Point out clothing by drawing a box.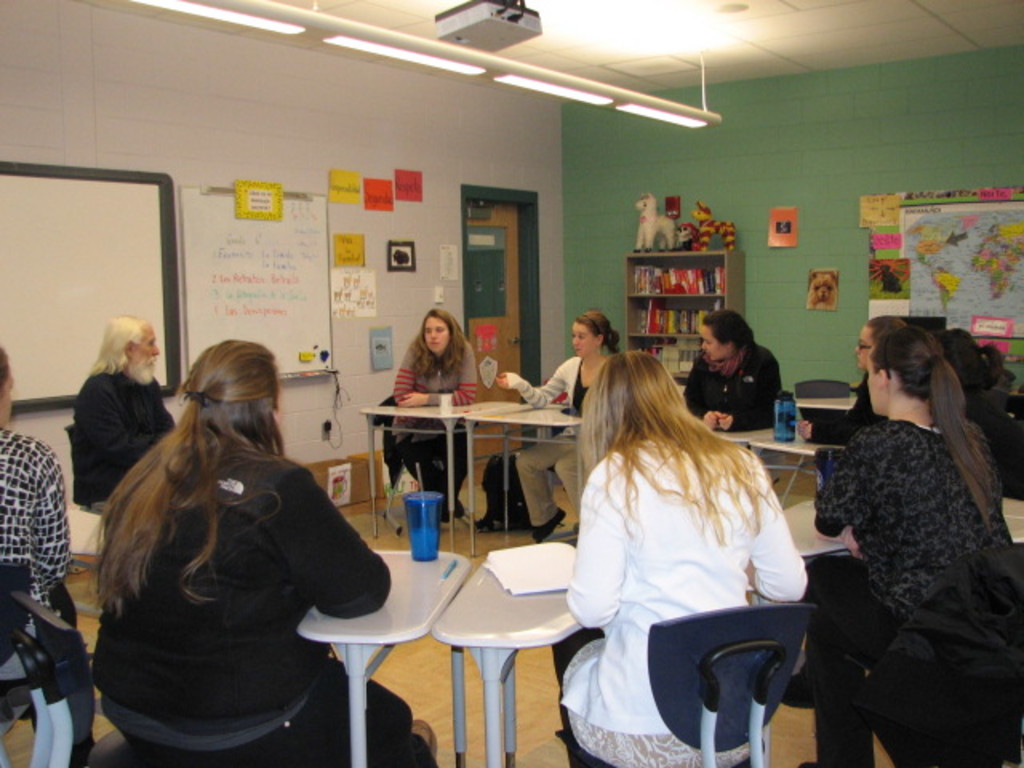
{"left": 558, "top": 445, "right": 808, "bottom": 766}.
